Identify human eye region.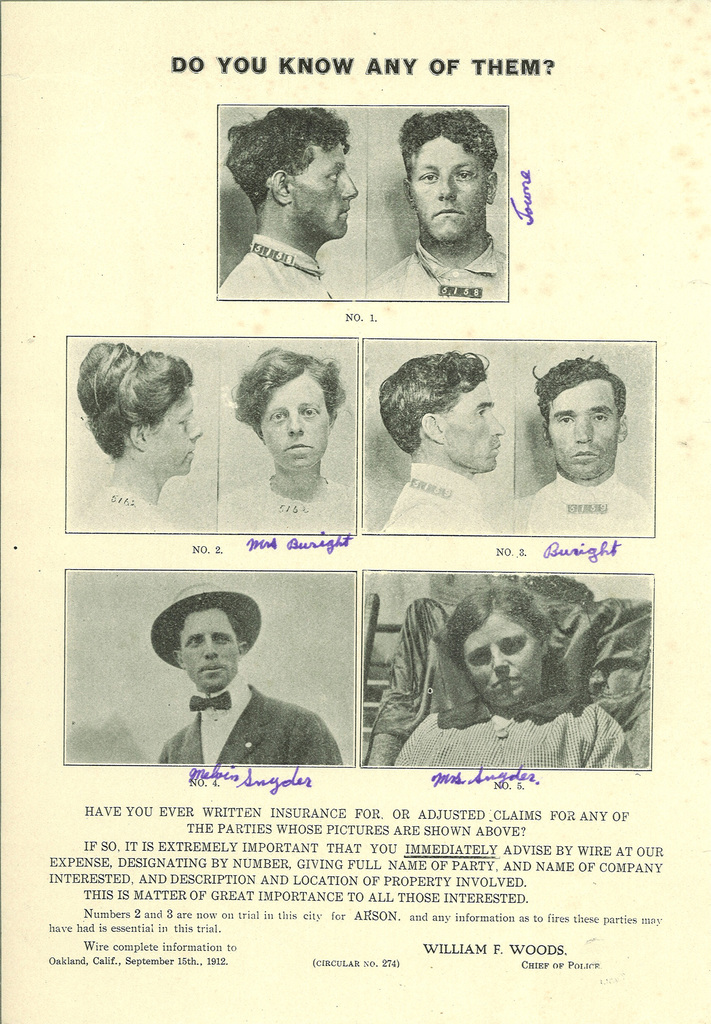
Region: region(301, 405, 316, 422).
